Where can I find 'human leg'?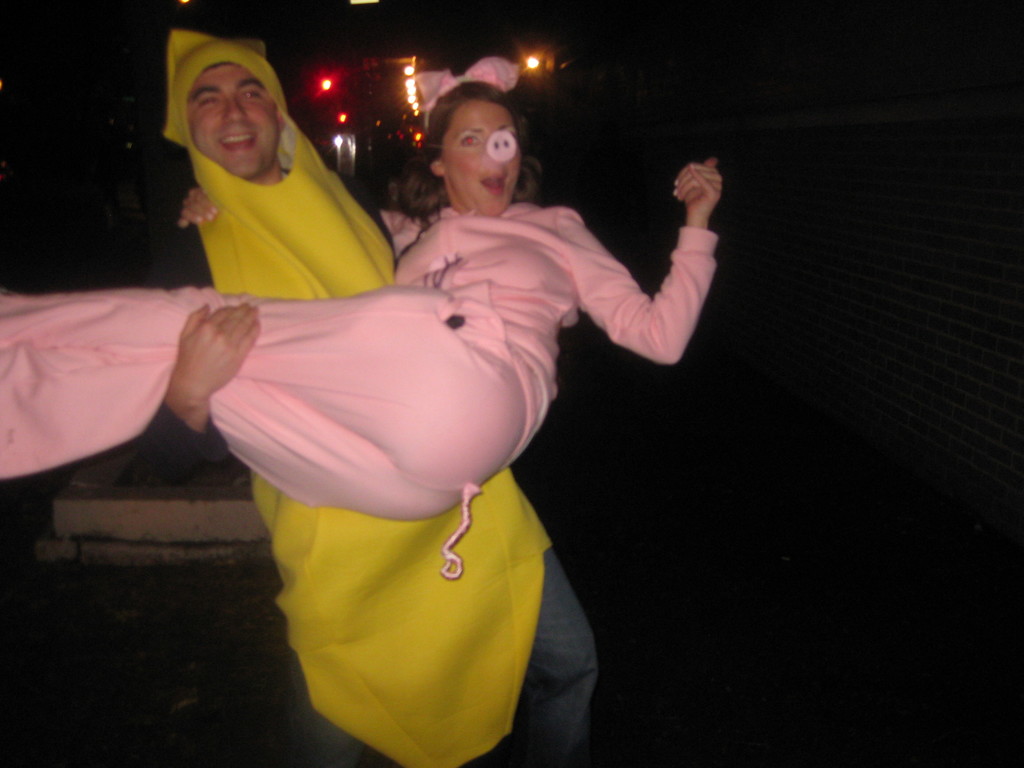
You can find it at [3, 343, 449, 518].
